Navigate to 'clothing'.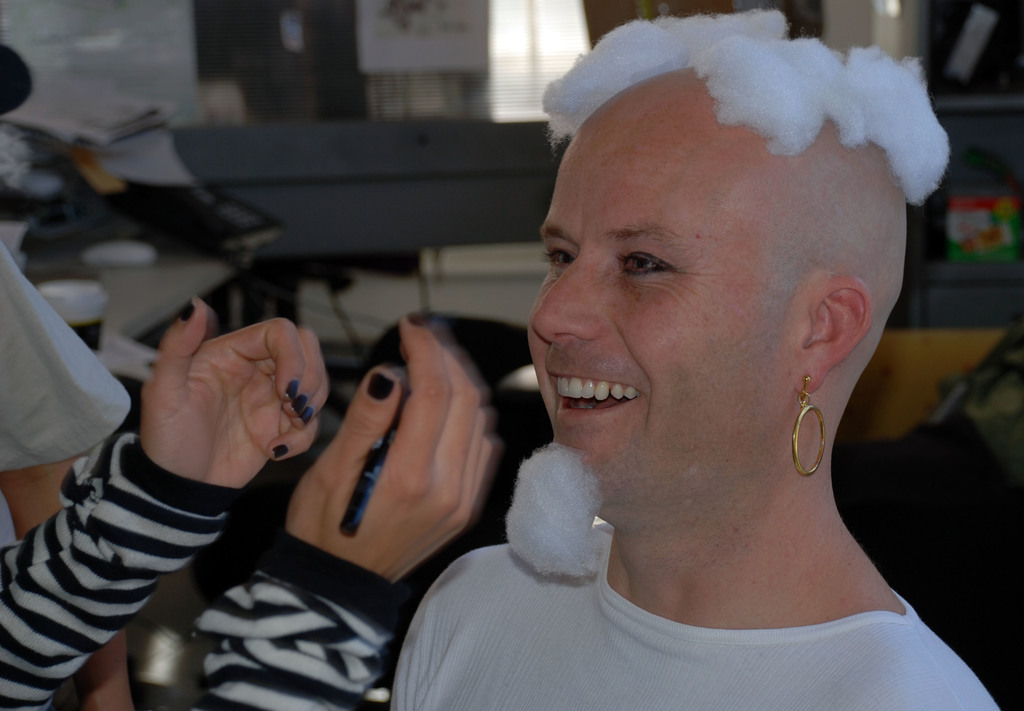
Navigation target: box=[0, 430, 389, 708].
